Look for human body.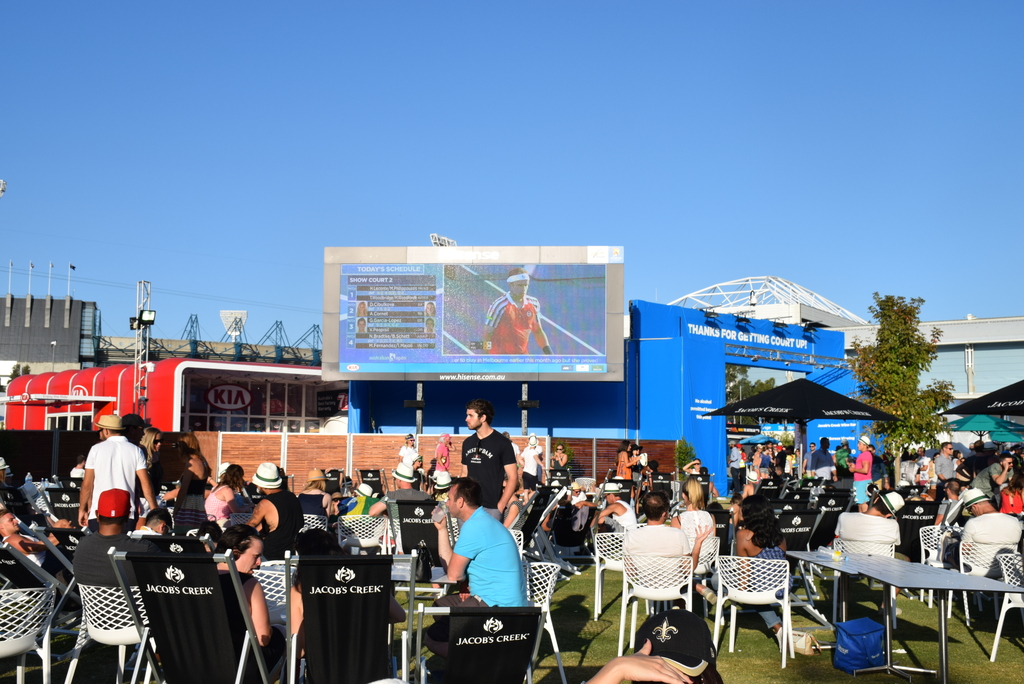
Found: [452,431,513,502].
